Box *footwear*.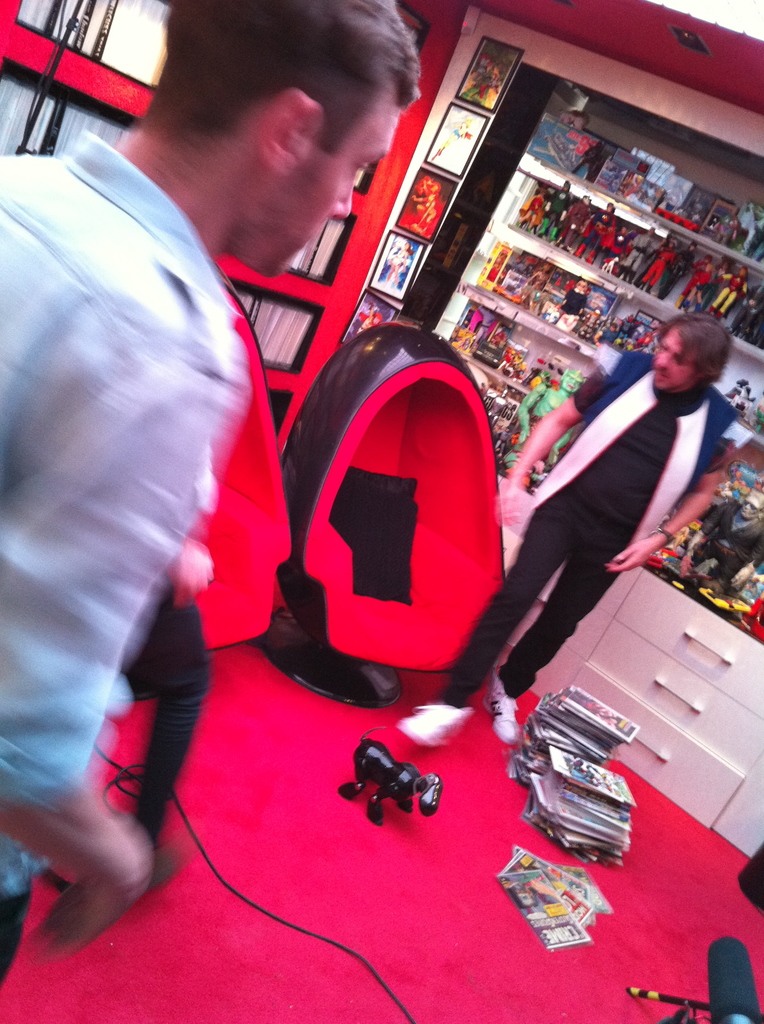
<bbox>481, 668, 520, 746</bbox>.
